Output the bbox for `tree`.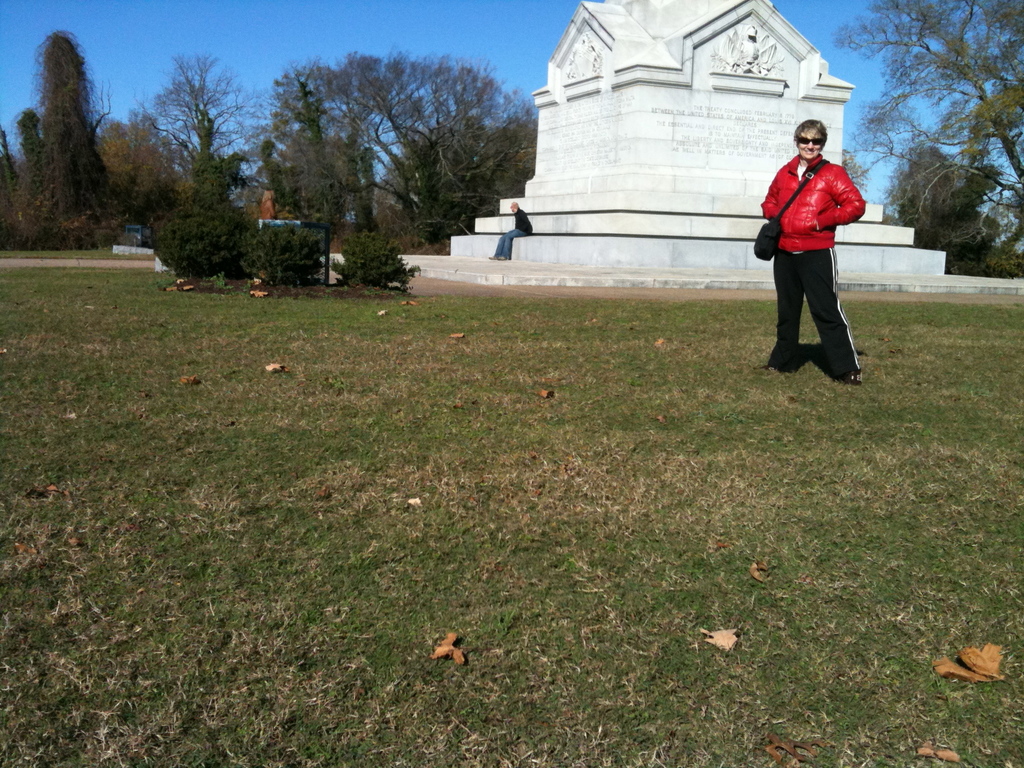
(831,0,1023,245).
